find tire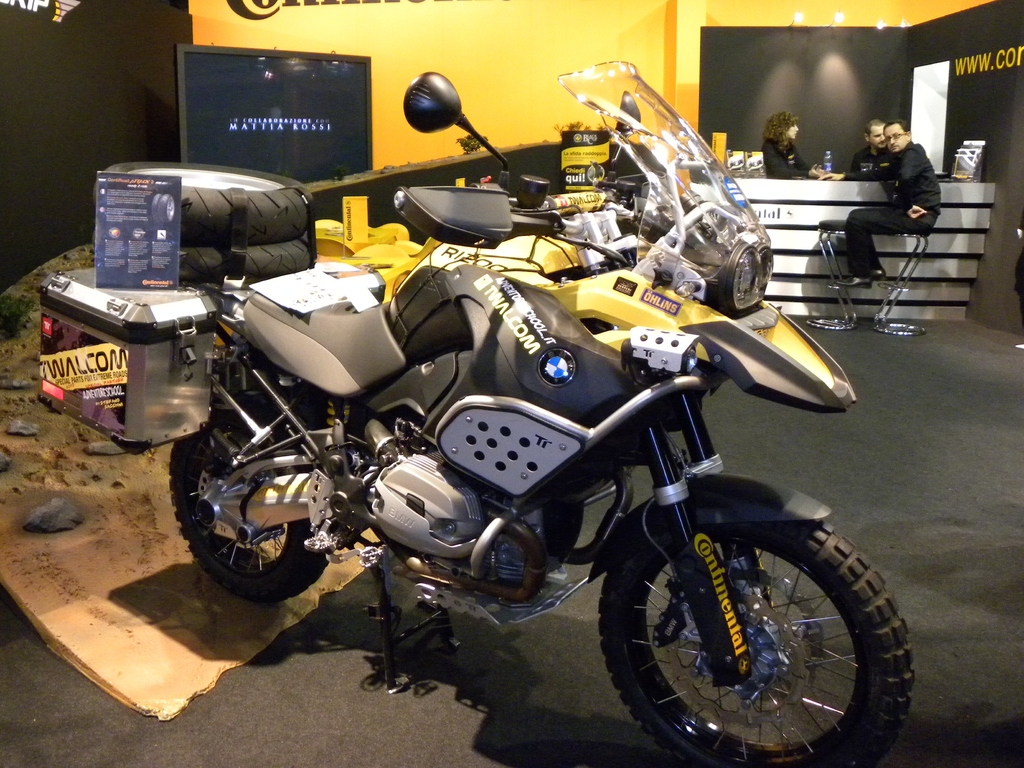
(123, 232, 340, 299)
